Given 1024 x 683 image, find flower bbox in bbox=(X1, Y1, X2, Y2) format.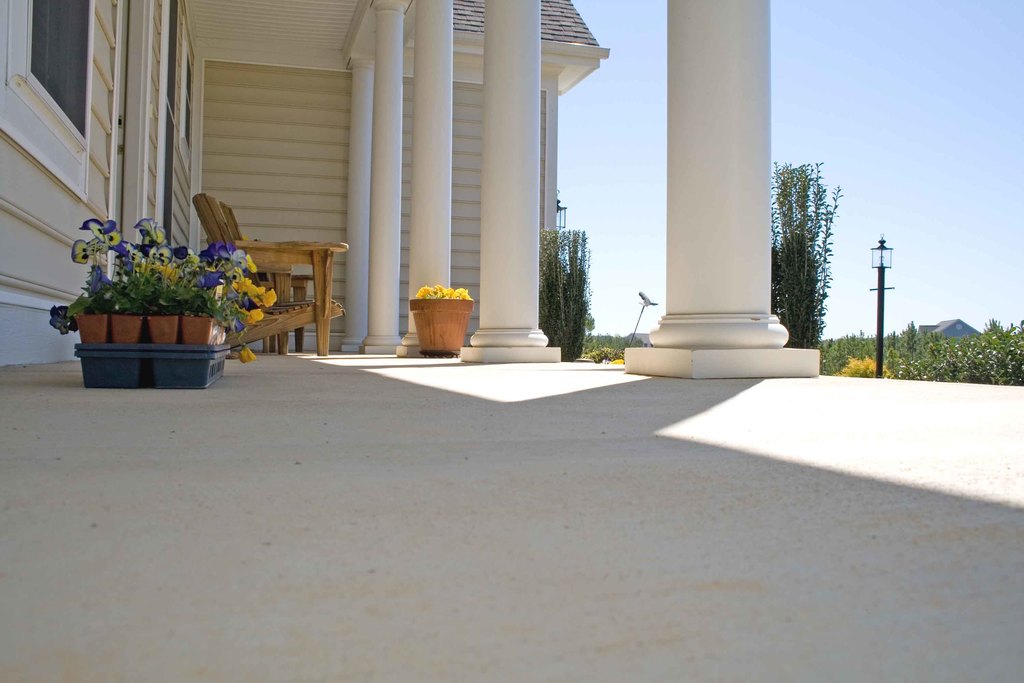
bbox=(49, 306, 81, 338).
